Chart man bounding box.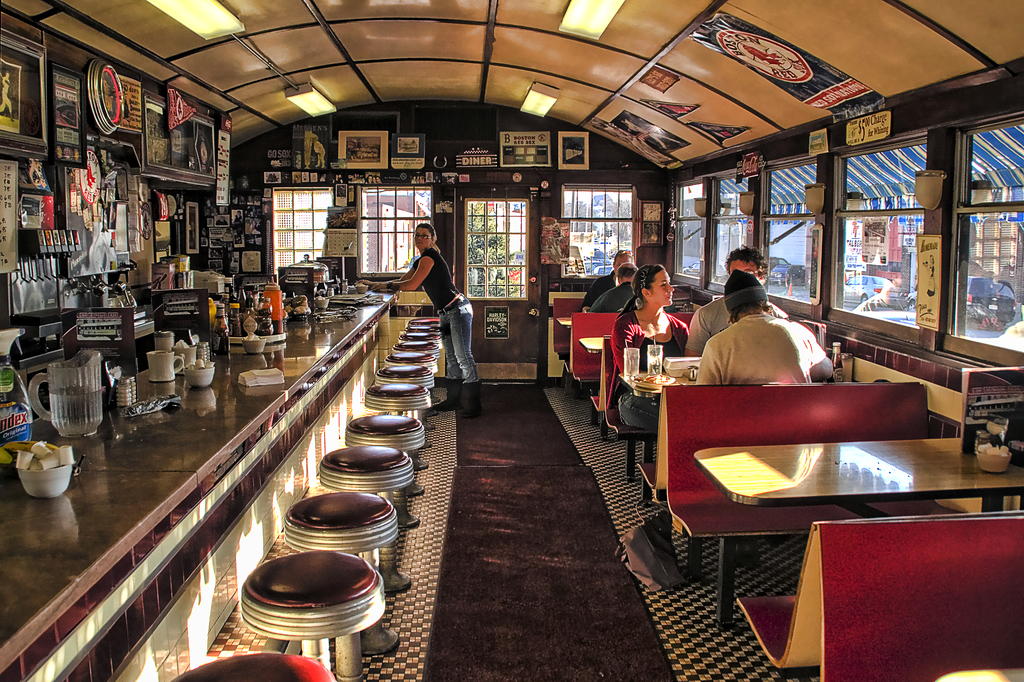
Charted: (582, 251, 632, 316).
